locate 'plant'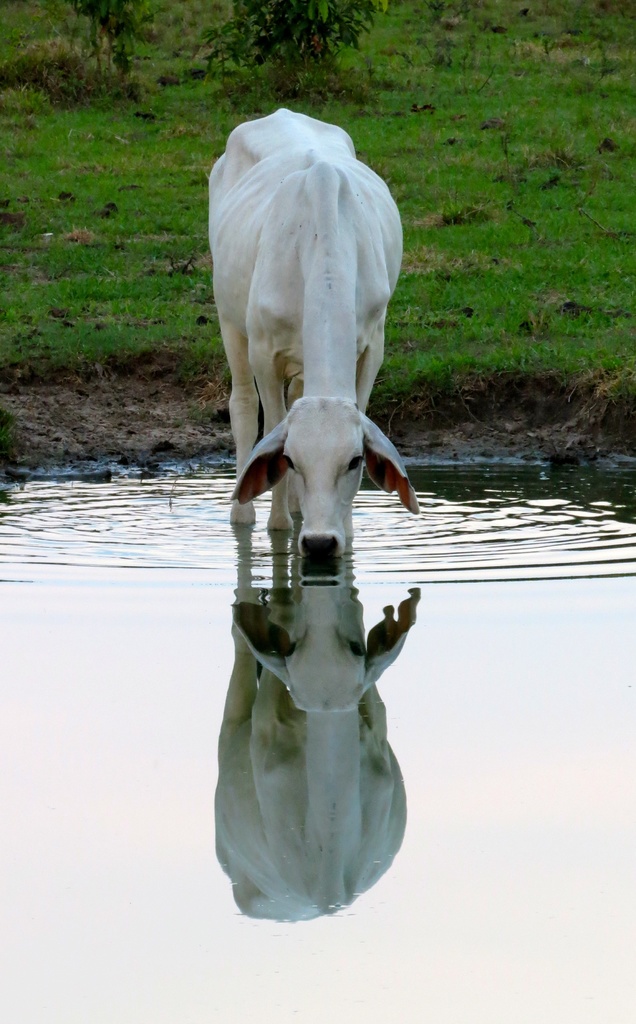
168:399:215:428
